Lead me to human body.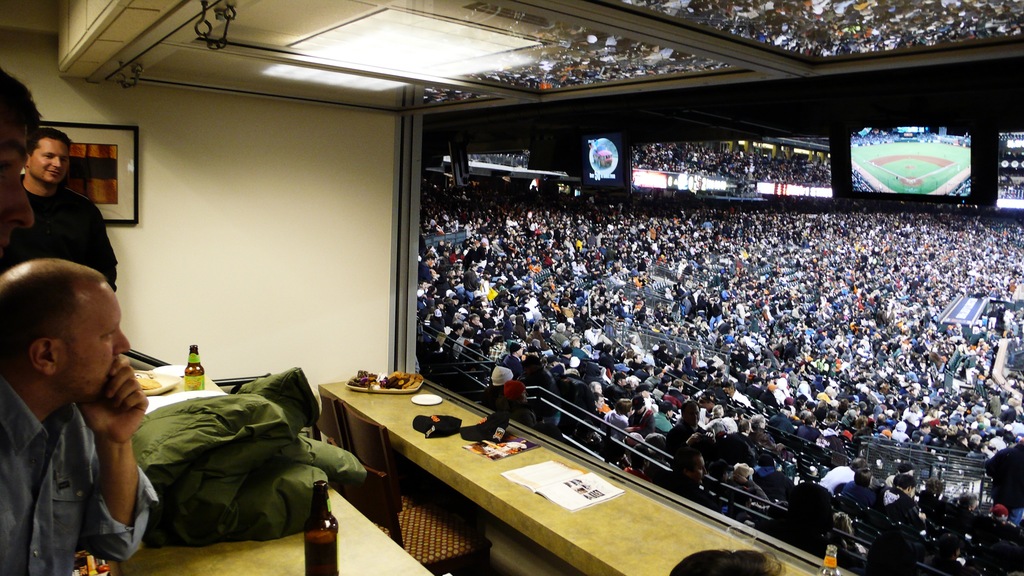
Lead to (left=510, top=206, right=524, bottom=214).
